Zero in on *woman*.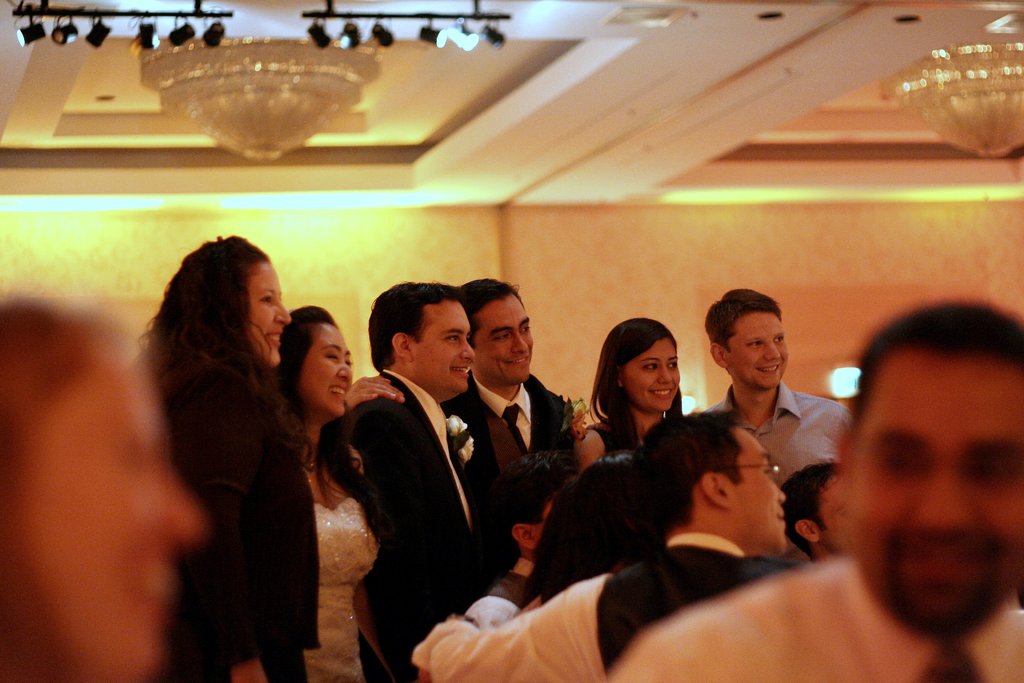
Zeroed in: region(135, 233, 324, 677).
